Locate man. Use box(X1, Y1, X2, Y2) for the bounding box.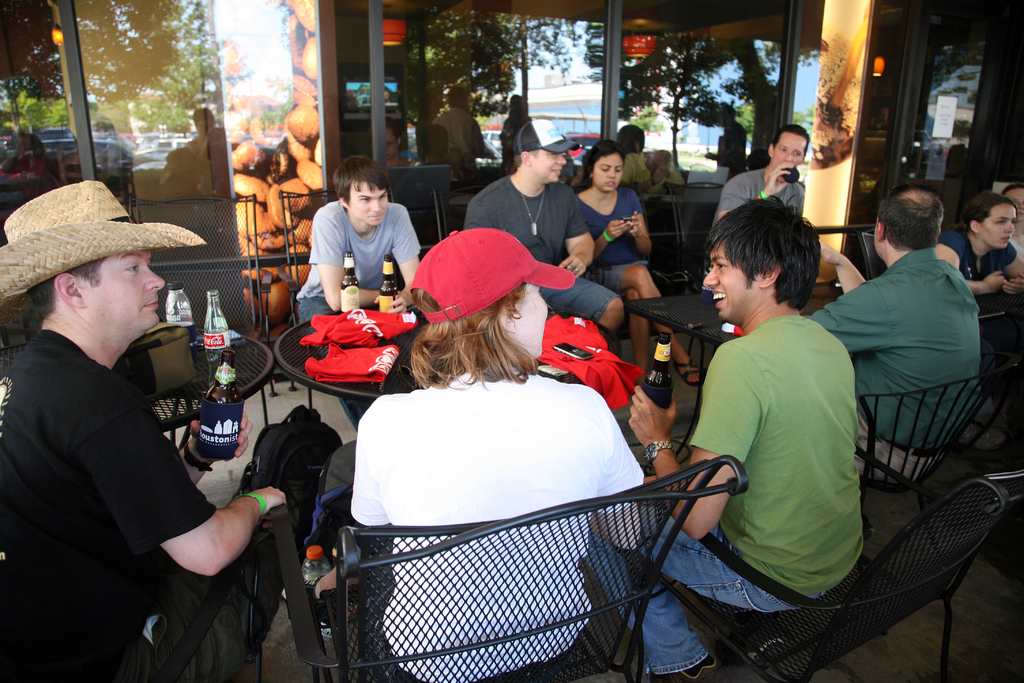
box(822, 197, 972, 488).
